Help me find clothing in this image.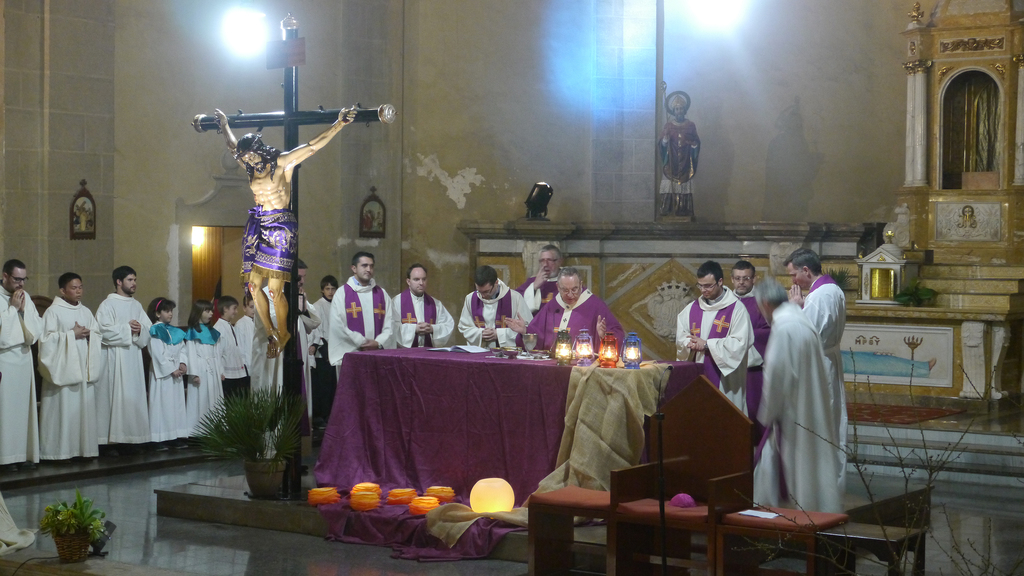
Found it: rect(235, 312, 255, 383).
